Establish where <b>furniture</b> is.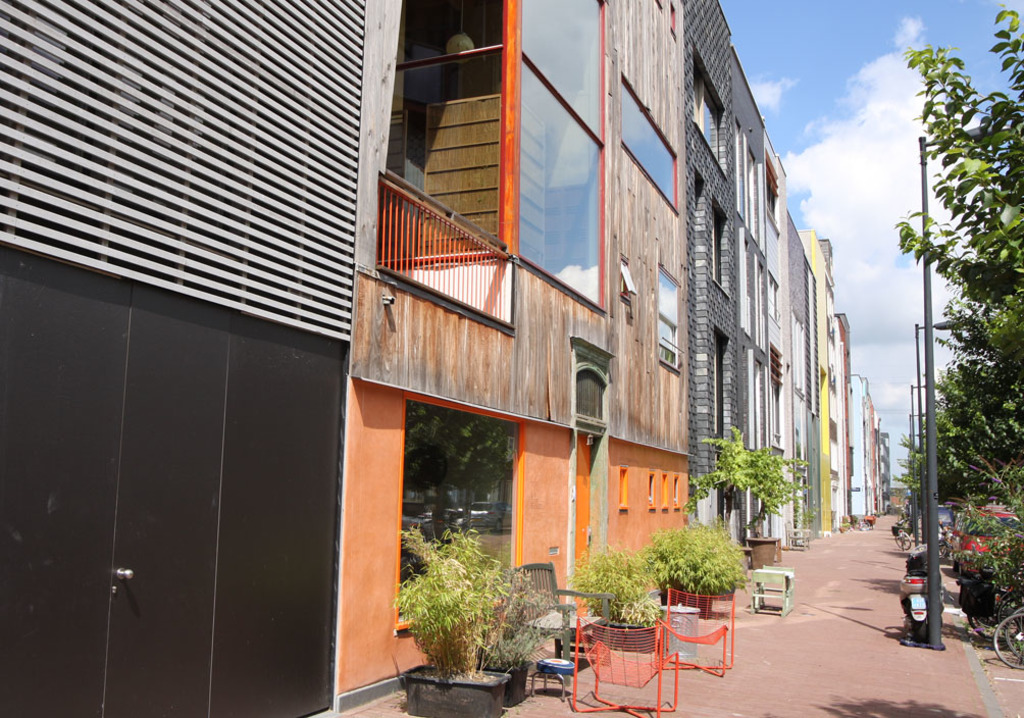
Established at detection(751, 565, 797, 617).
